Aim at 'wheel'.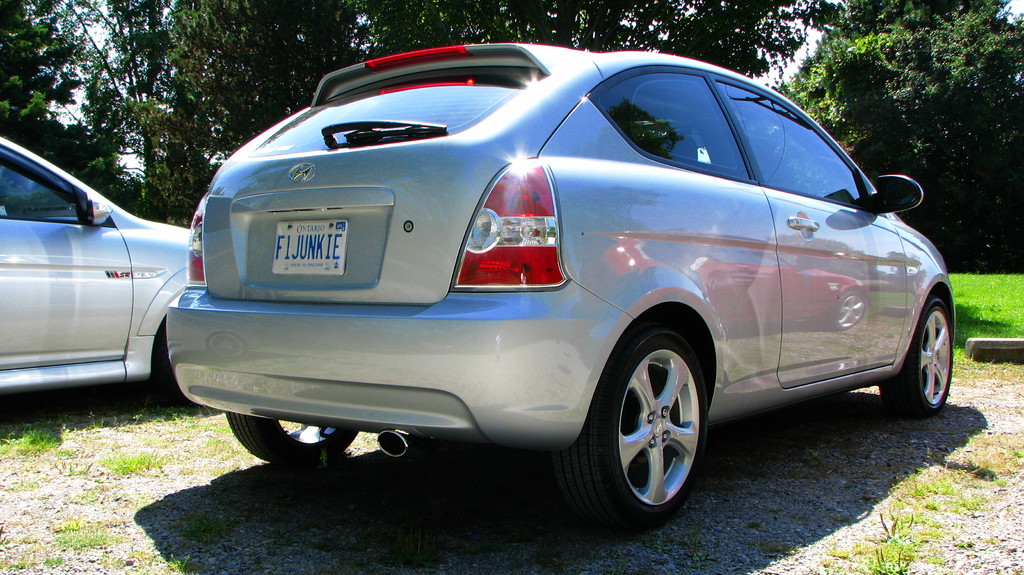
Aimed at rect(581, 327, 717, 514).
